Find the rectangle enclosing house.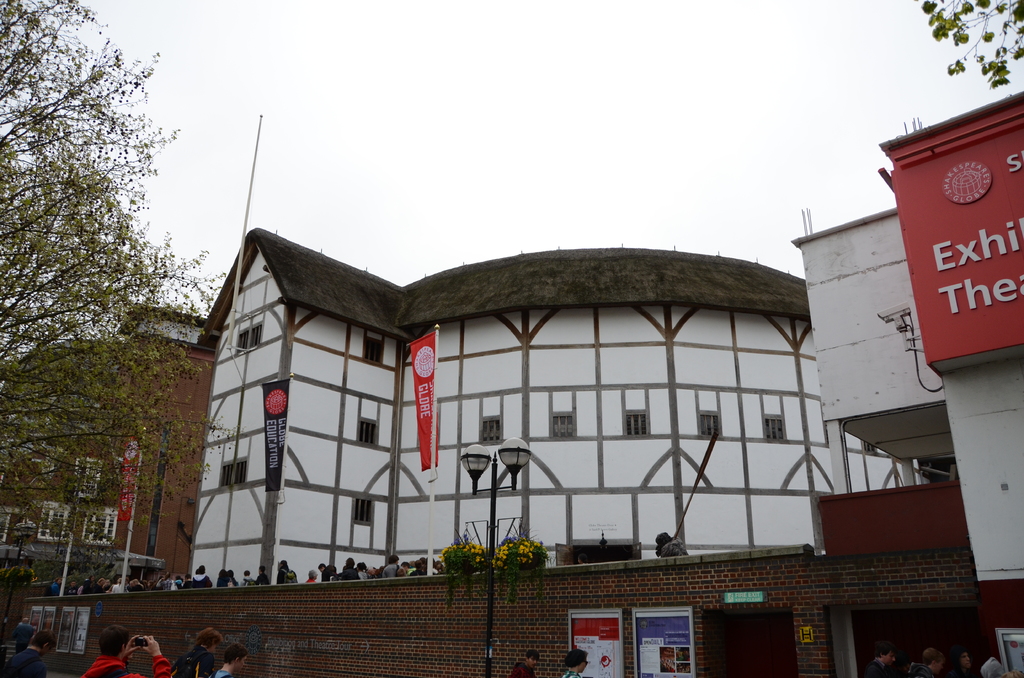
bbox(207, 227, 880, 602).
